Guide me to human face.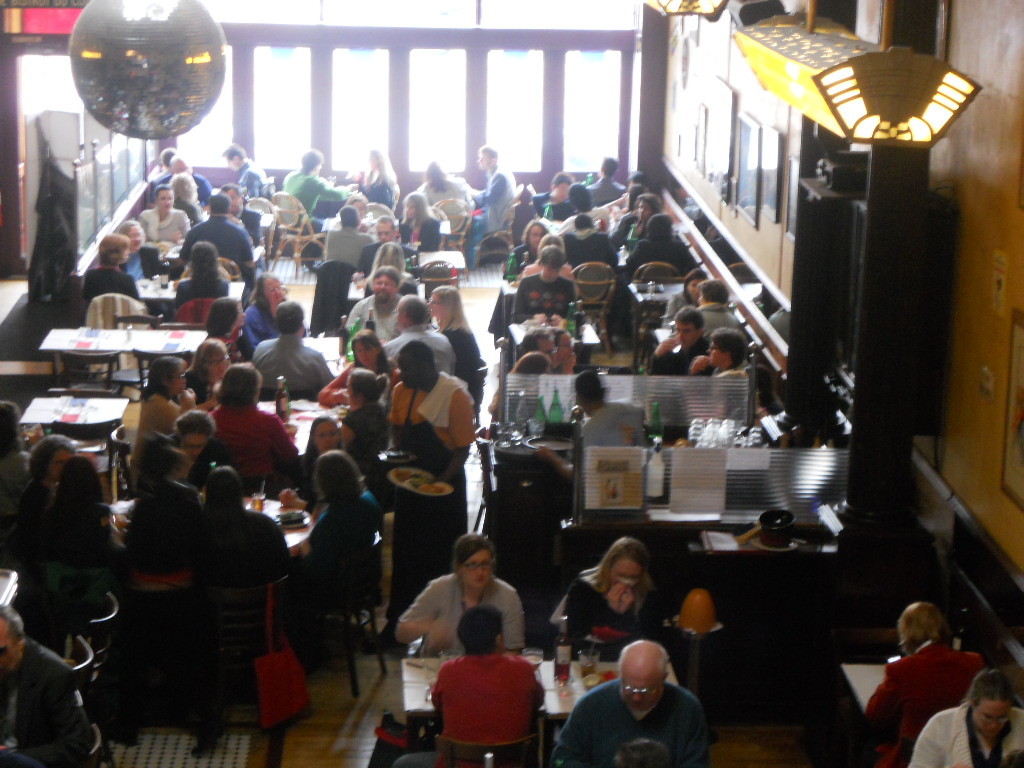
Guidance: bbox=[618, 682, 647, 711].
